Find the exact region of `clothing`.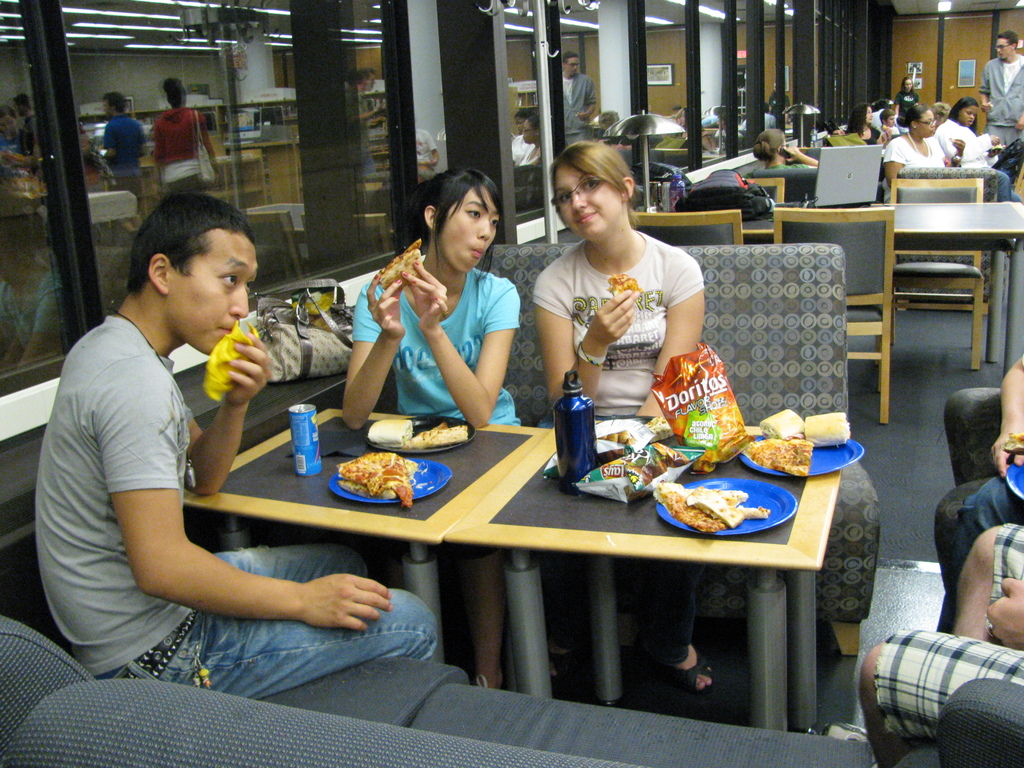
Exact region: 942,113,1011,198.
